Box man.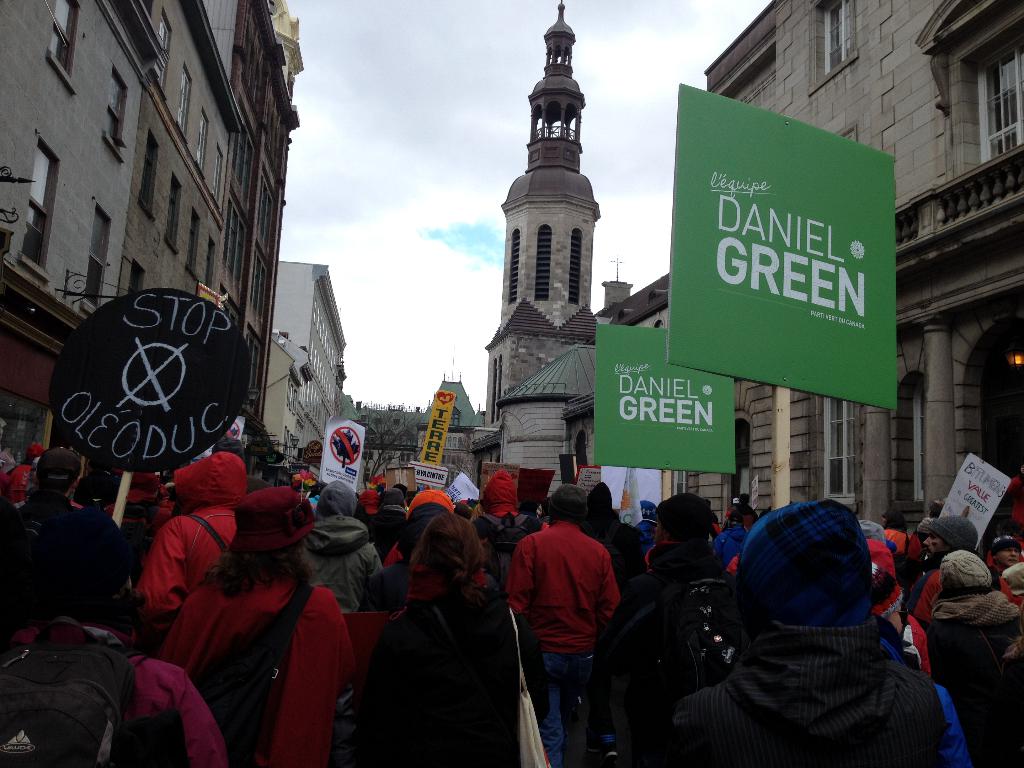
locate(907, 516, 1012, 624).
